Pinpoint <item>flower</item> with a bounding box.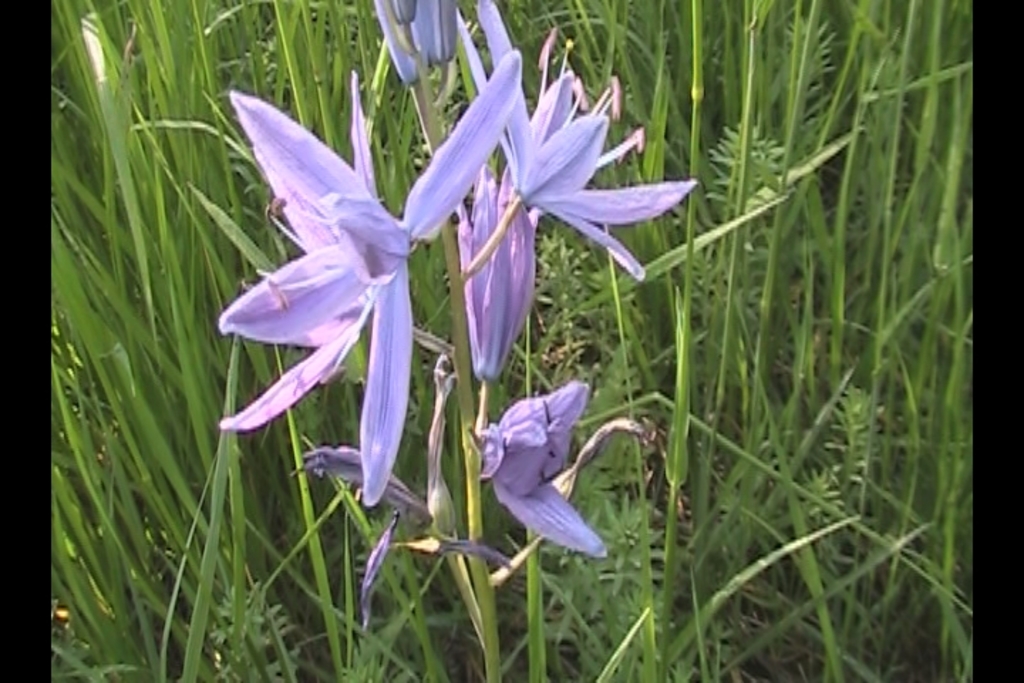
(212,47,523,498).
